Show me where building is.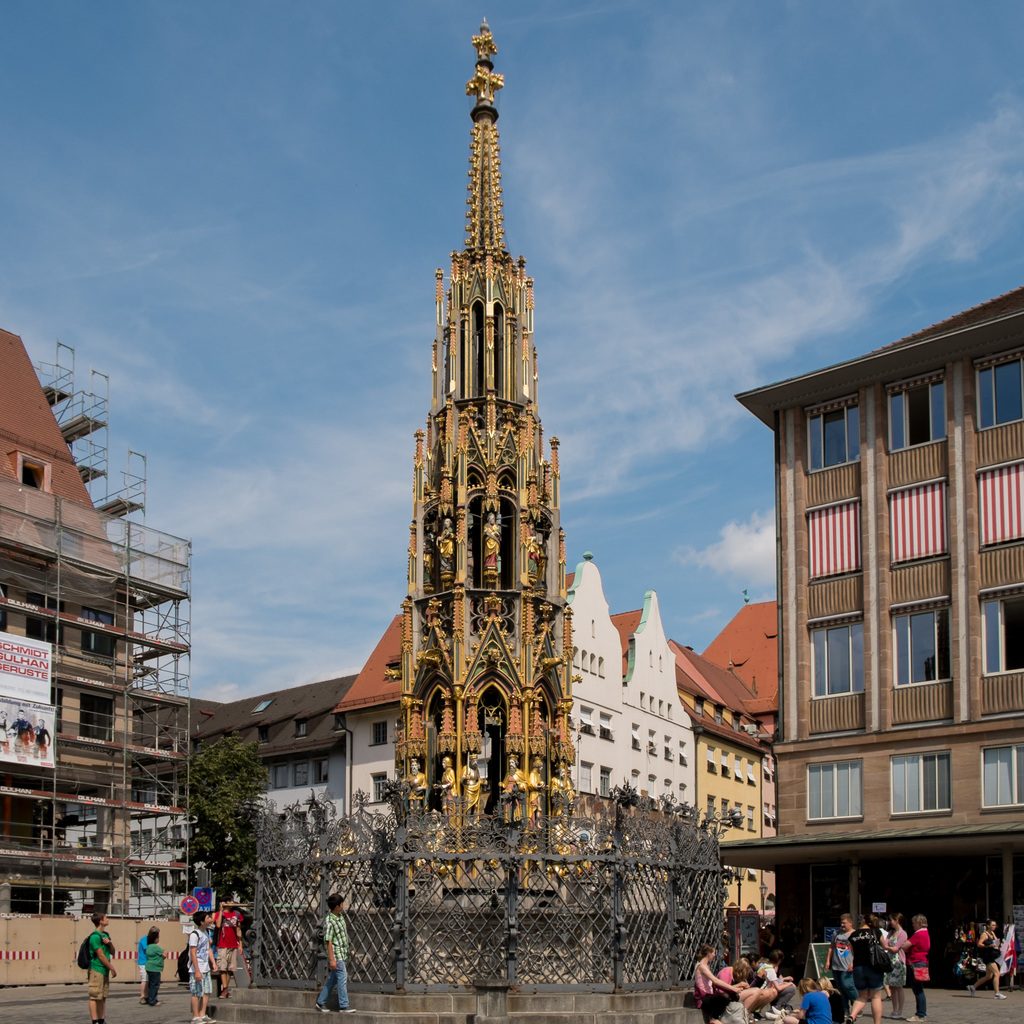
building is at Rect(0, 326, 190, 916).
